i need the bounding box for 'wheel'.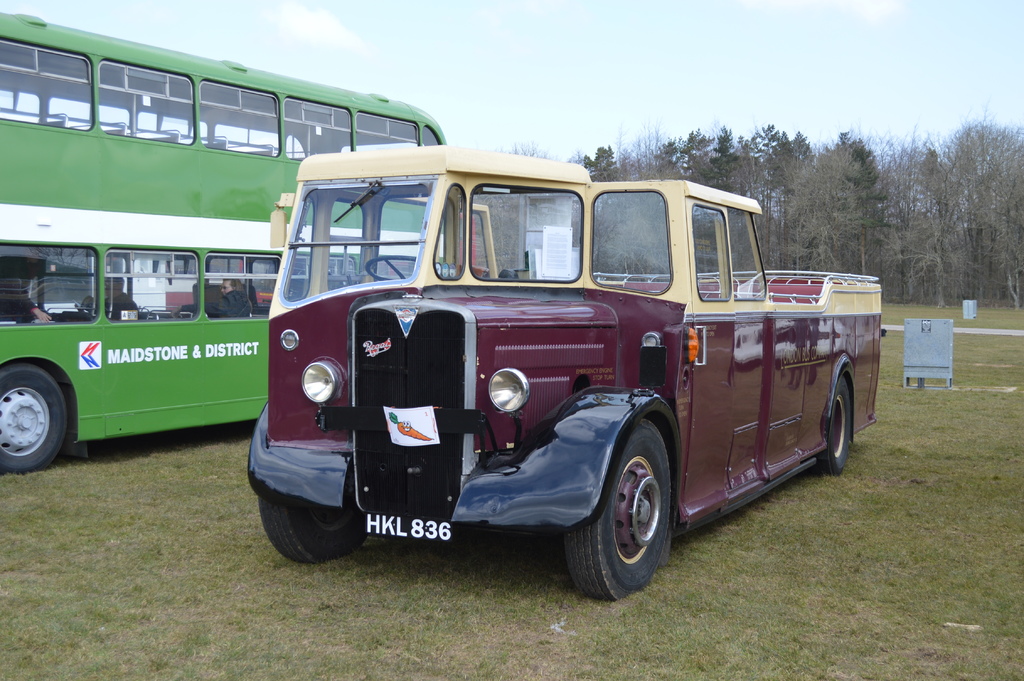
Here it is: x1=575 y1=434 x2=684 y2=597.
